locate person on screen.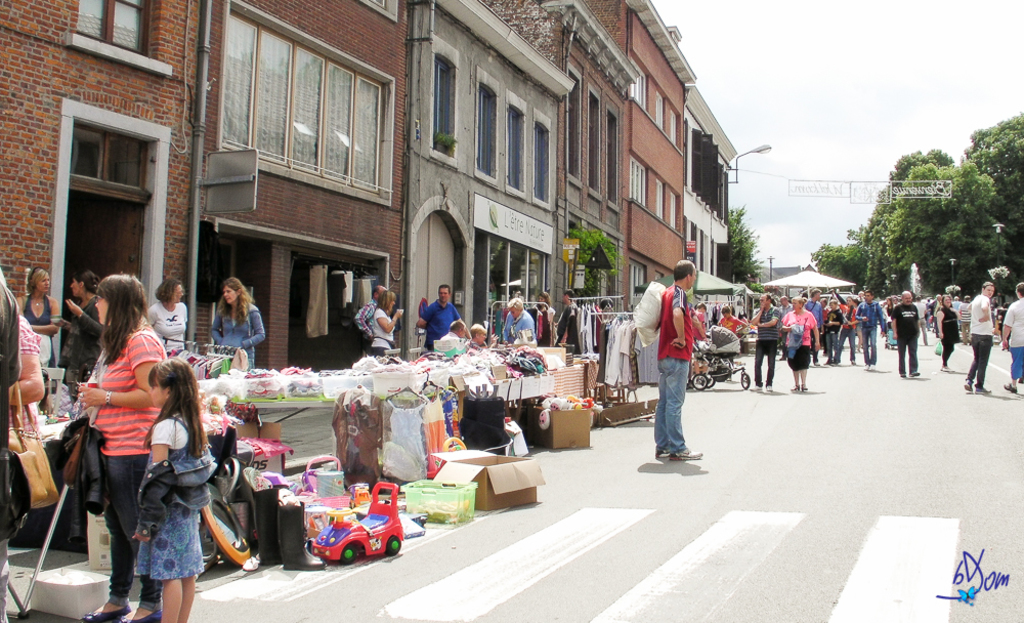
On screen at 553/288/570/349.
